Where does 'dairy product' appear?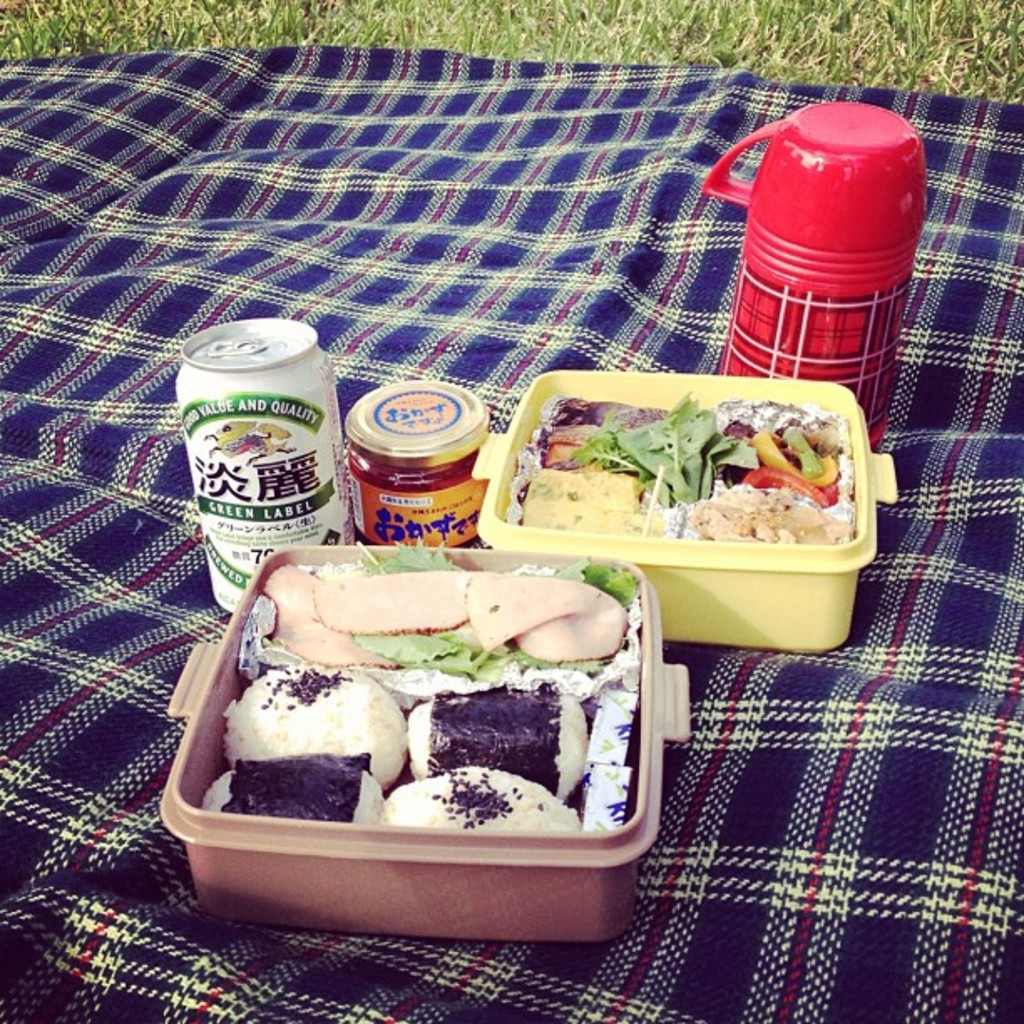
Appears at [698,494,833,561].
